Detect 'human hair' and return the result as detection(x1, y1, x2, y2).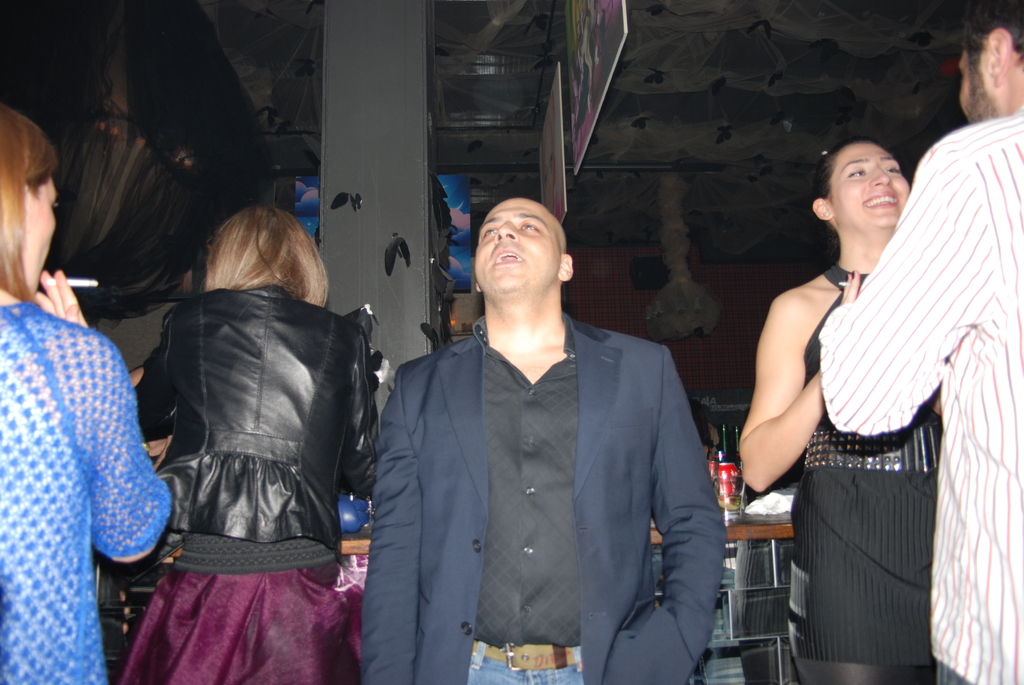
detection(813, 136, 899, 262).
